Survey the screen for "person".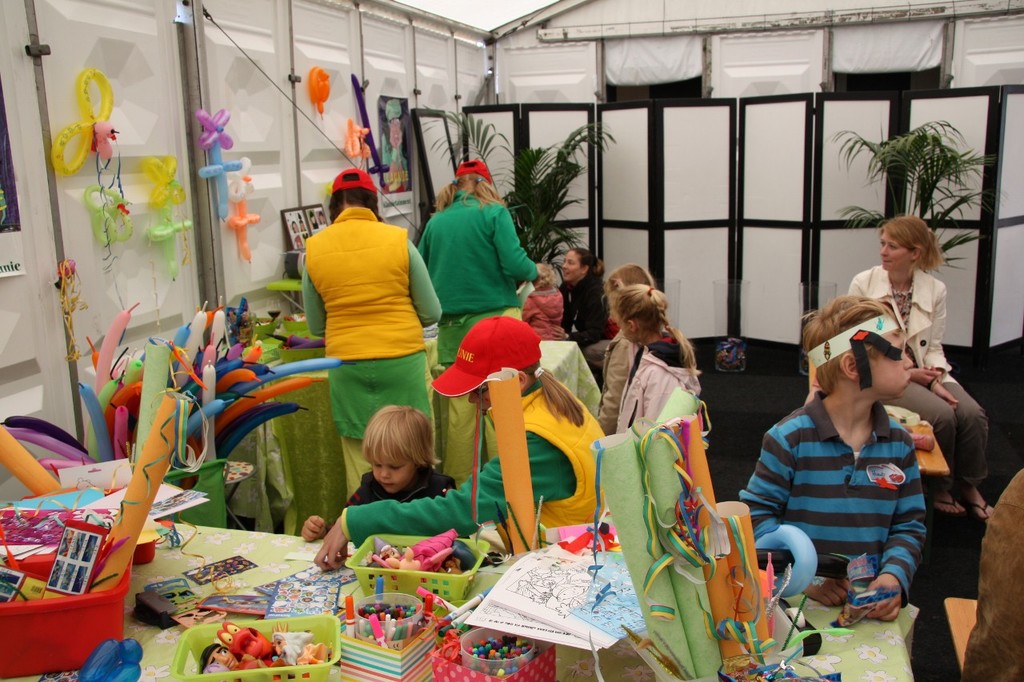
Survey found: 611/285/690/453.
